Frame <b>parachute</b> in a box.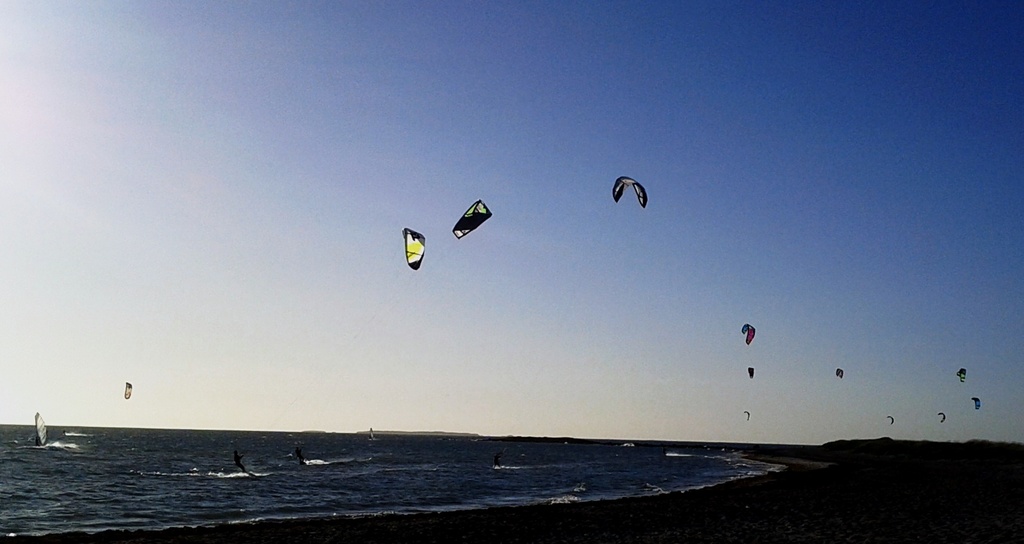
<region>399, 226, 431, 277</region>.
